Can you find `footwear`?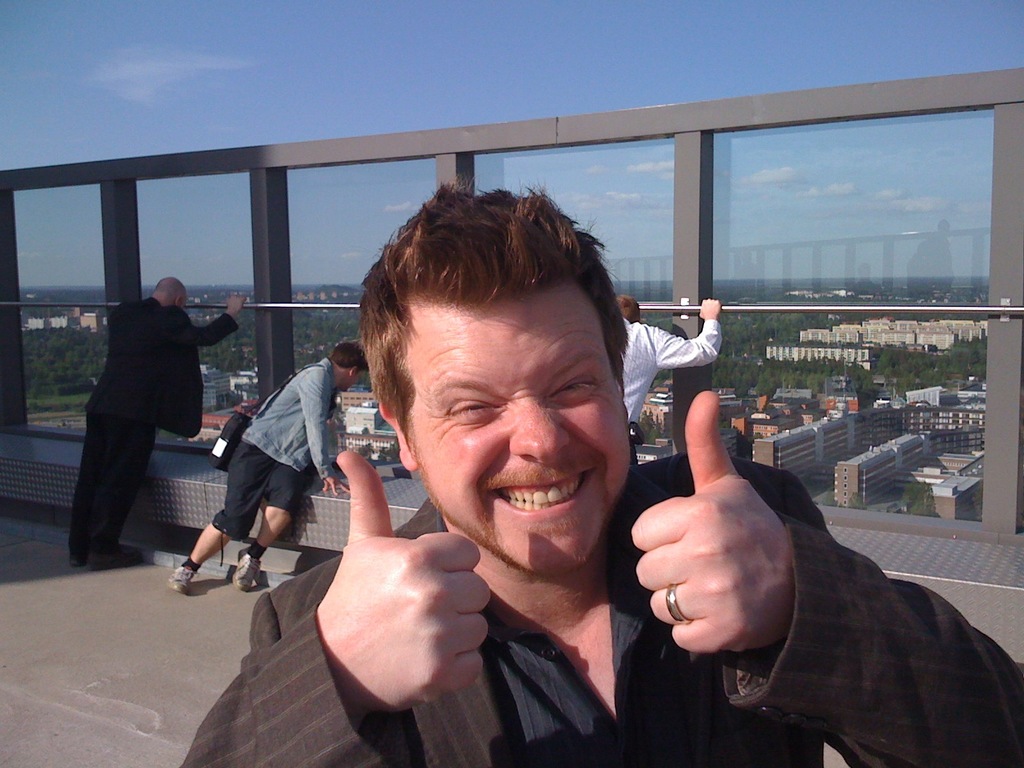
Yes, bounding box: <box>163,557,196,593</box>.
